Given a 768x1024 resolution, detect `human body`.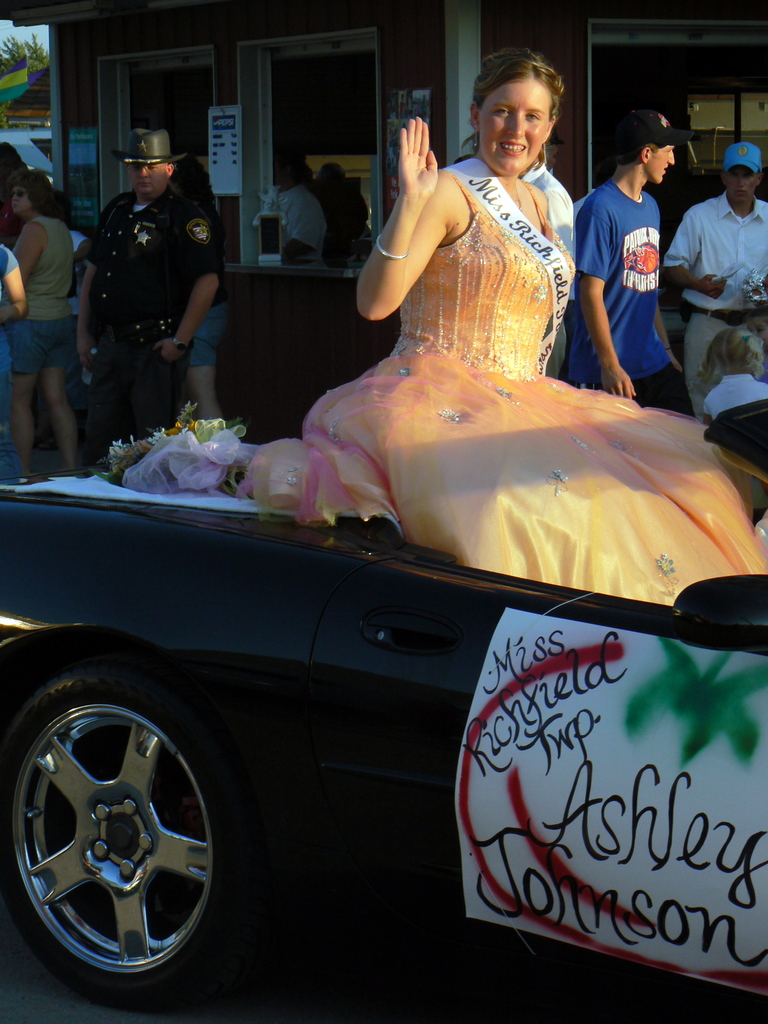
bbox=(689, 319, 767, 445).
